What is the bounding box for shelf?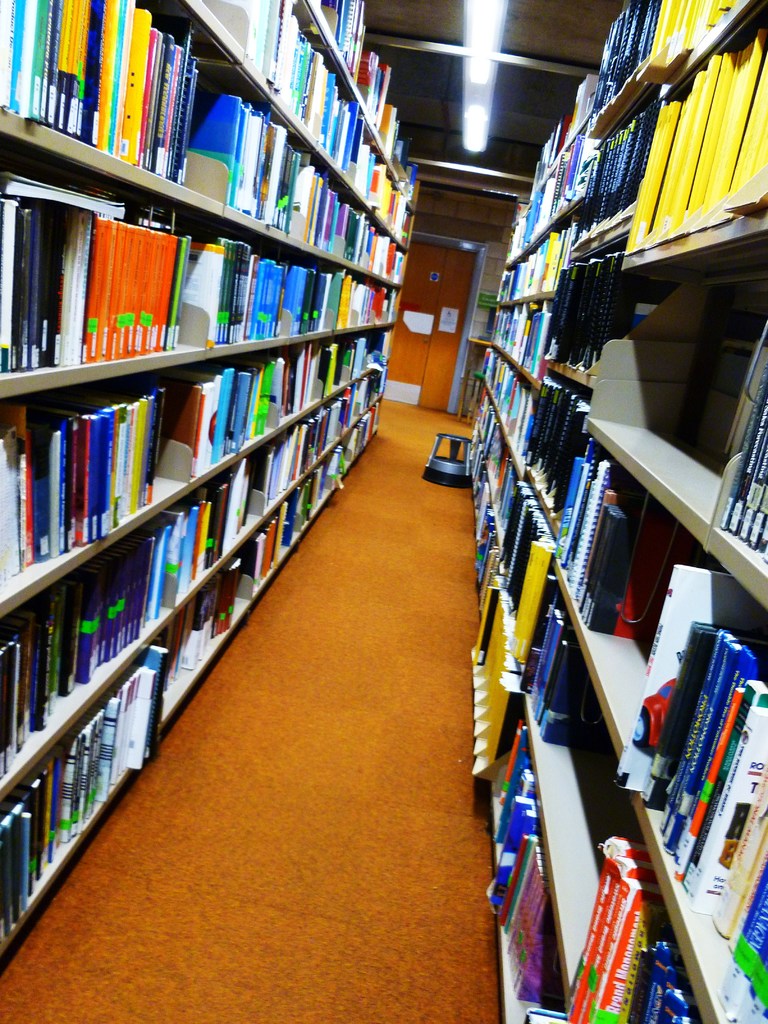
locate(0, 404, 381, 956).
